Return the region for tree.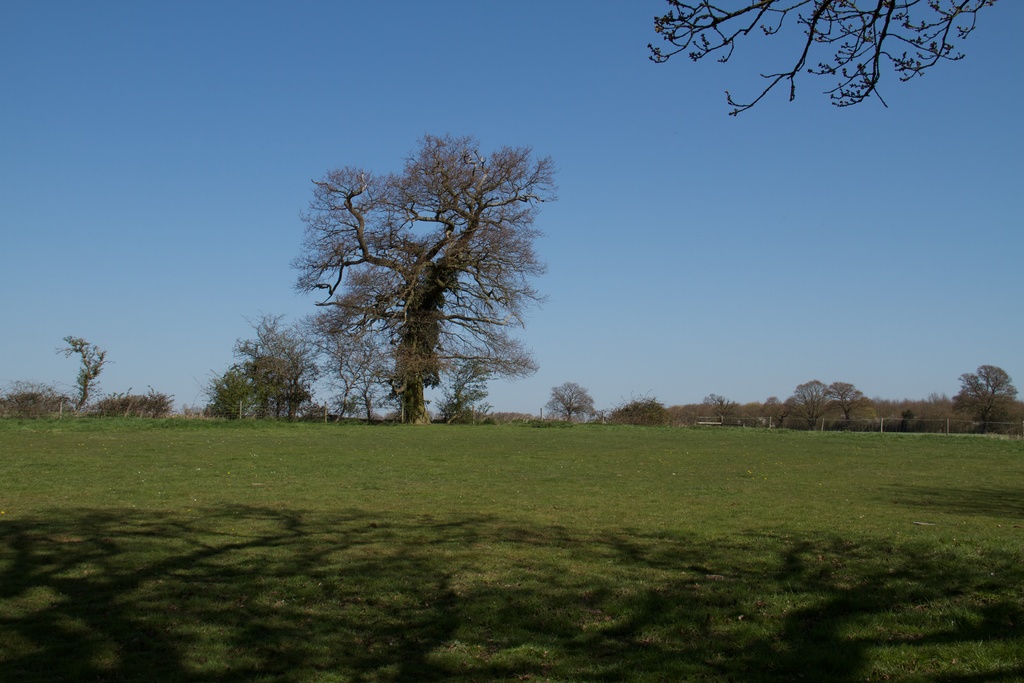
{"x1": 826, "y1": 381, "x2": 874, "y2": 427}.
